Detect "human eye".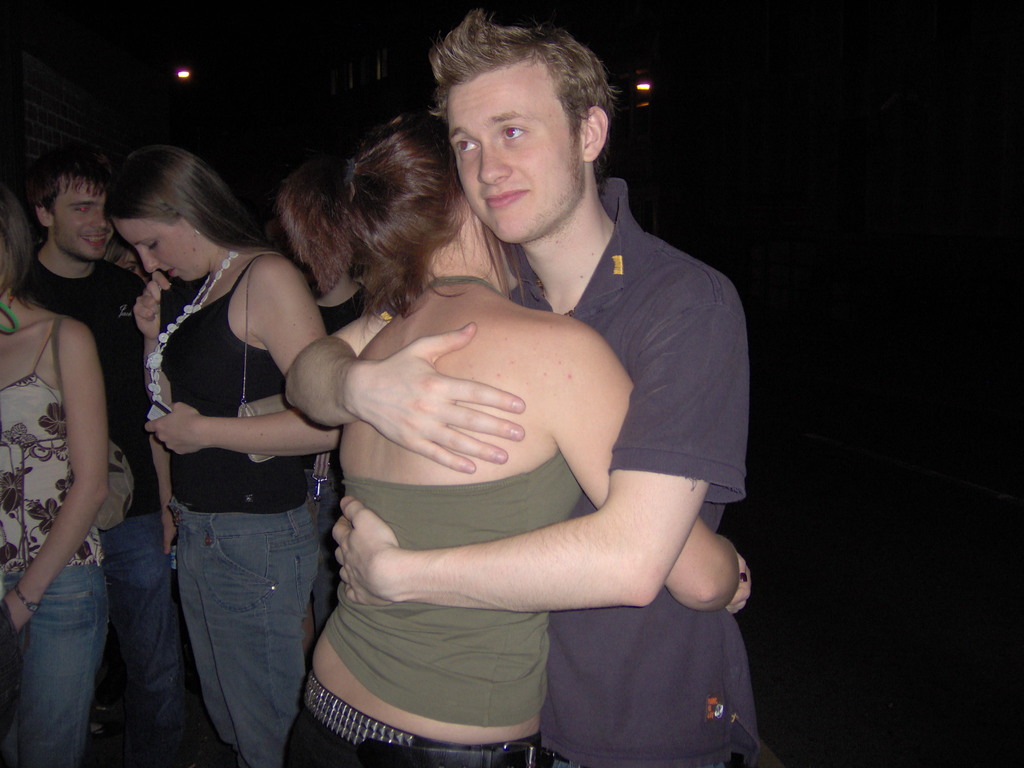
Detected at l=501, t=125, r=528, b=144.
